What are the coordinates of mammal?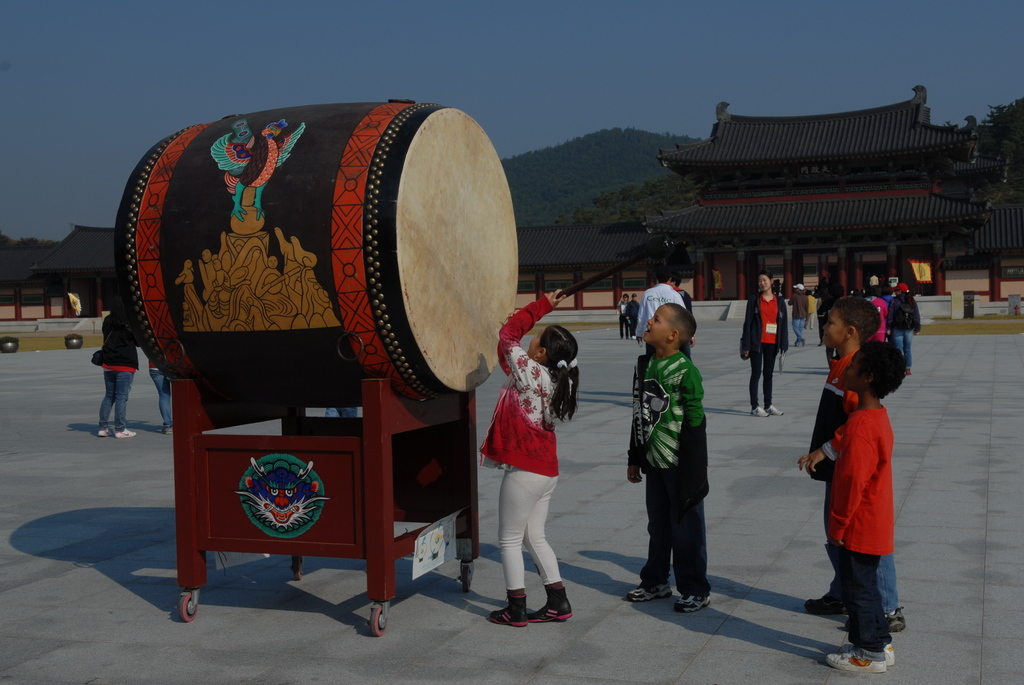
left=808, top=290, right=819, bottom=329.
